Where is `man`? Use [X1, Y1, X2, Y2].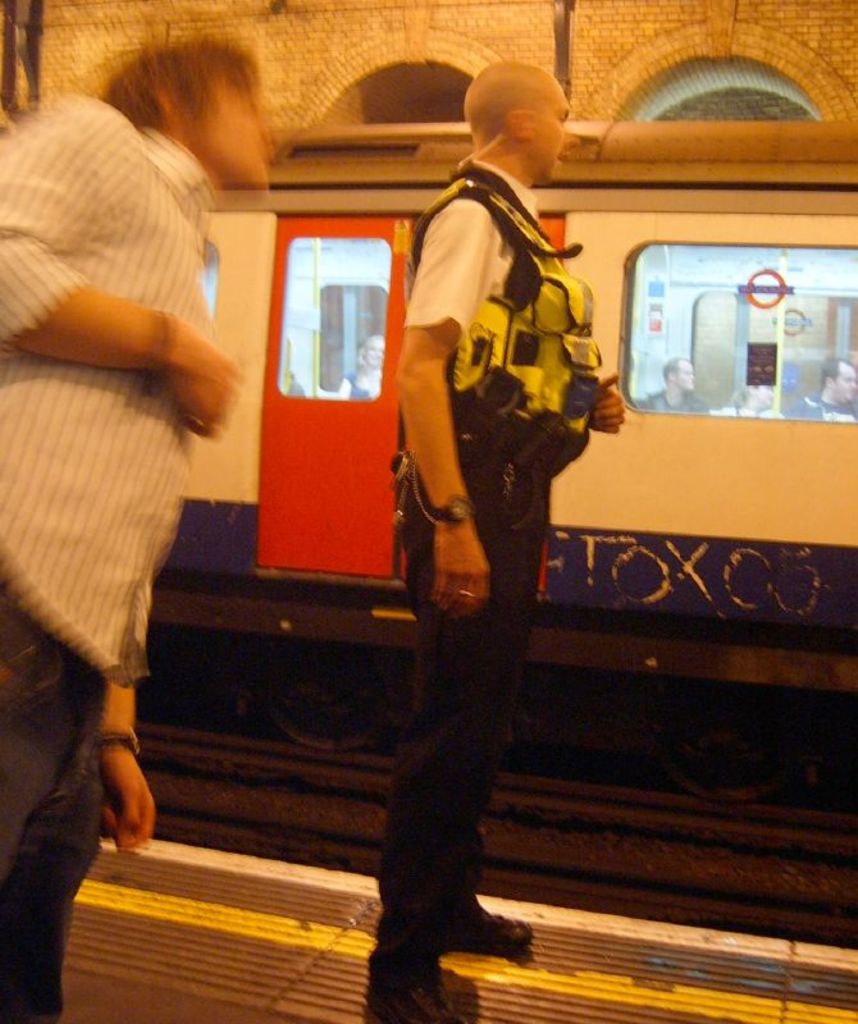
[626, 353, 716, 411].
